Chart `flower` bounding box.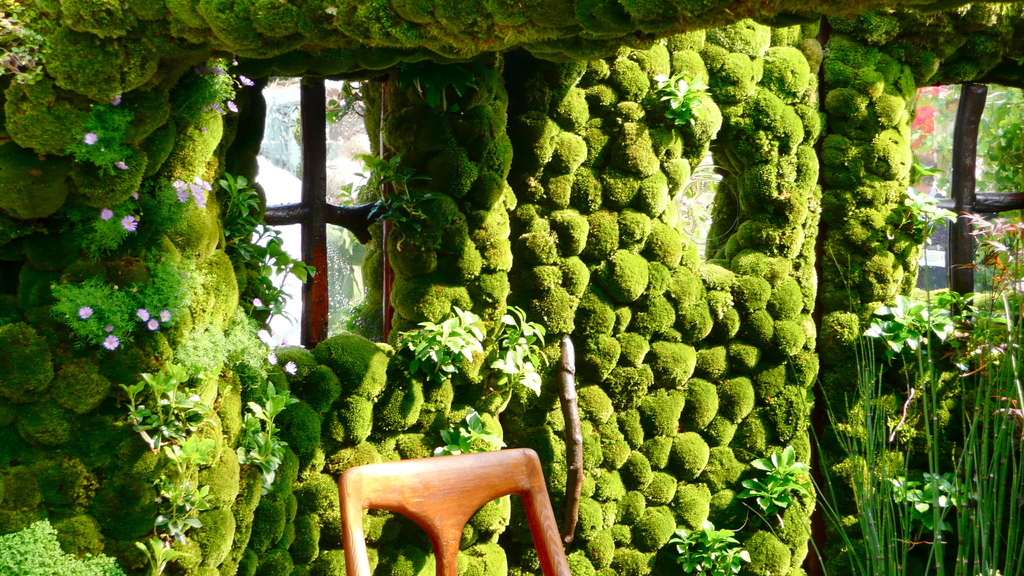
Charted: [left=282, top=356, right=299, bottom=377].
